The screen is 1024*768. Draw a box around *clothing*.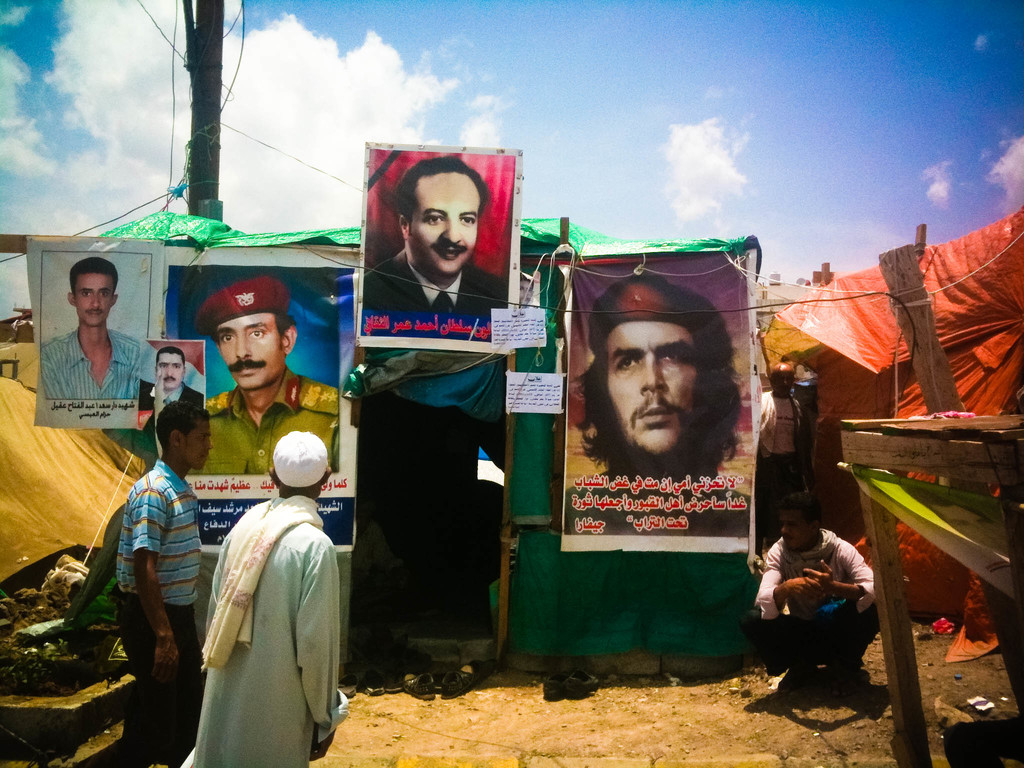
bbox=(184, 371, 335, 467).
